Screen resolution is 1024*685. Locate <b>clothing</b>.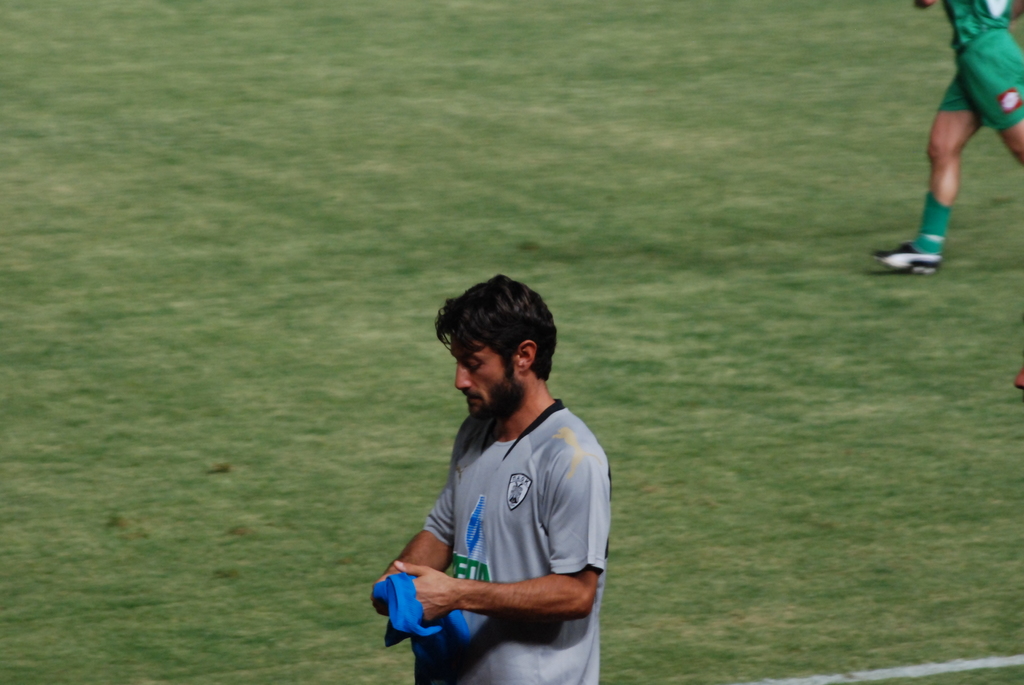
<box>426,402,618,681</box>.
